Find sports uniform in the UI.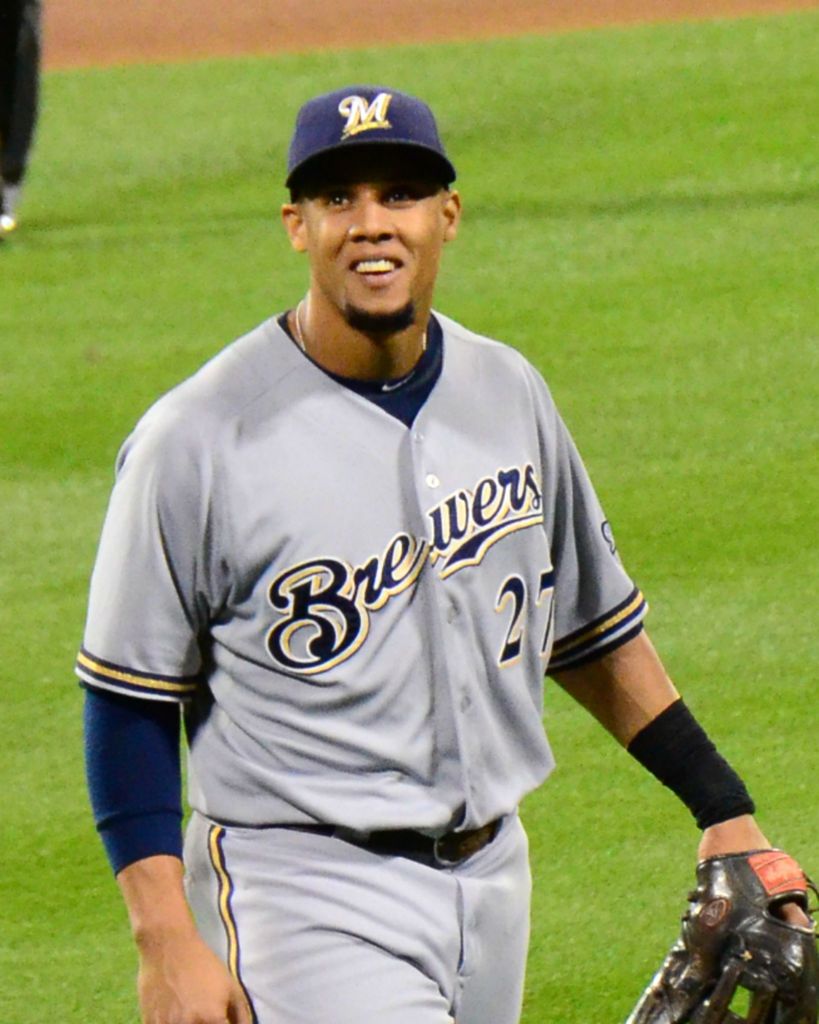
UI element at [left=69, top=316, right=654, bottom=1023].
